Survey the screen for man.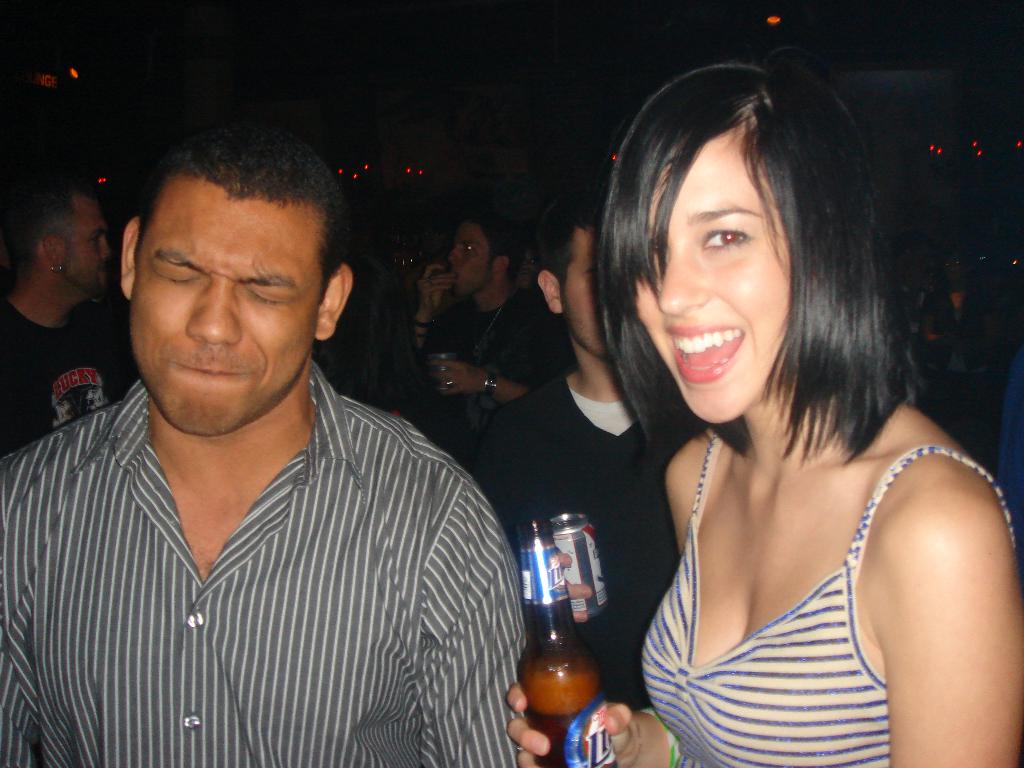
Survey found: locate(0, 113, 533, 767).
